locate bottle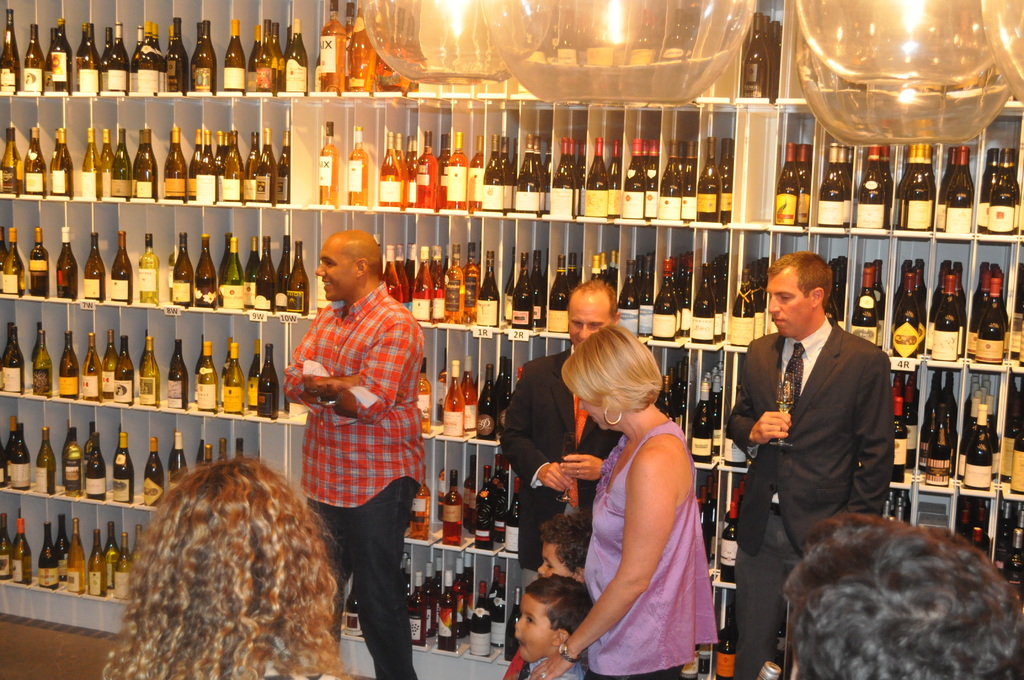
BBox(20, 224, 53, 298)
